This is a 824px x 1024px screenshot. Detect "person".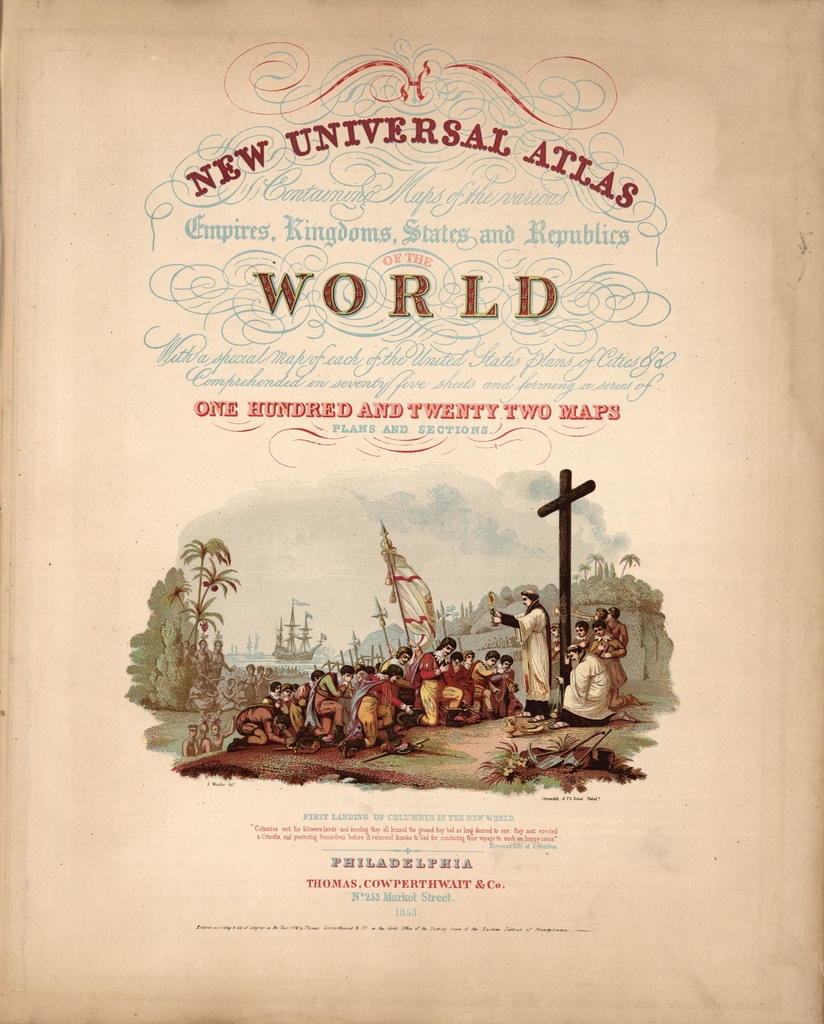
[210,718,238,748].
